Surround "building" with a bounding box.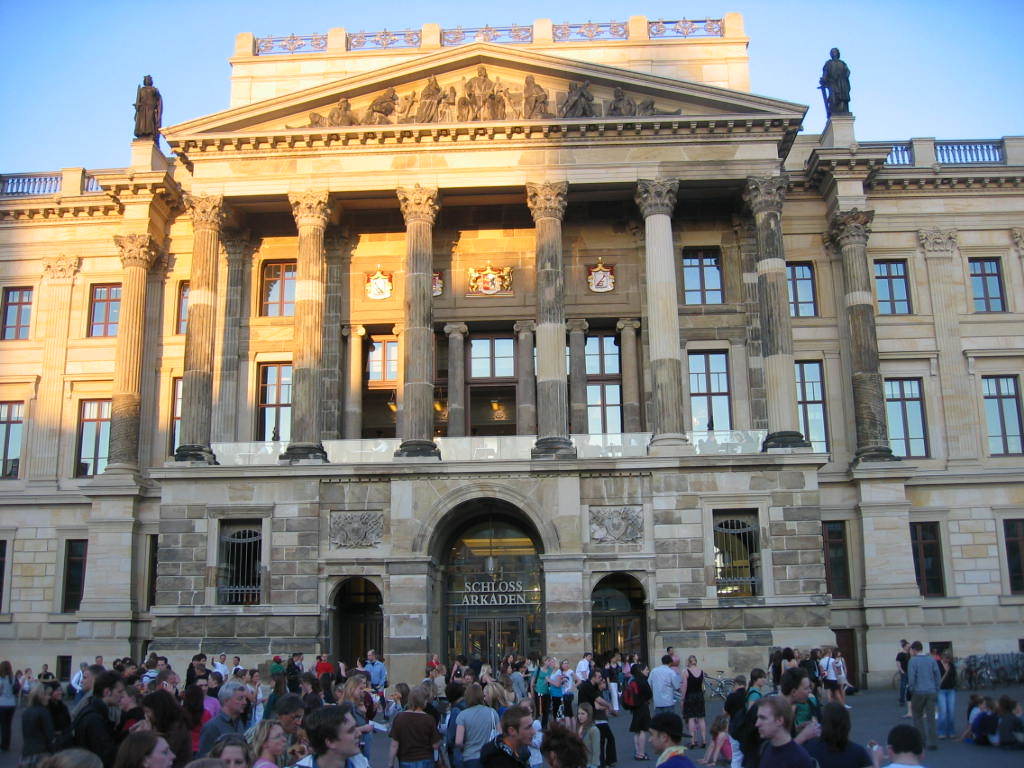
detection(0, 12, 1023, 703).
